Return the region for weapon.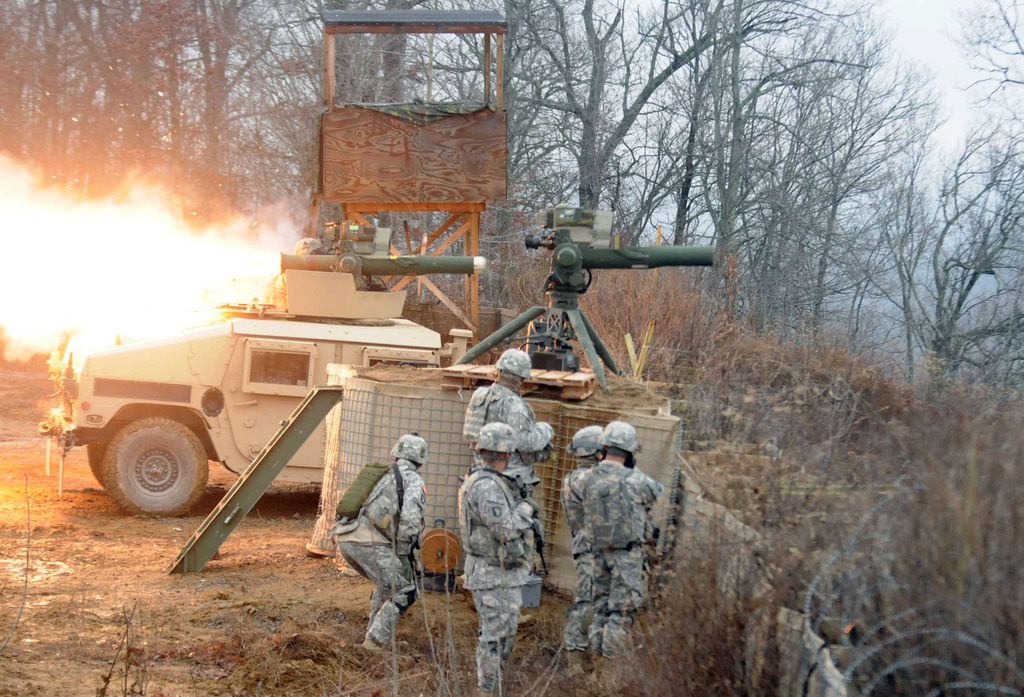
Rect(269, 221, 490, 292).
